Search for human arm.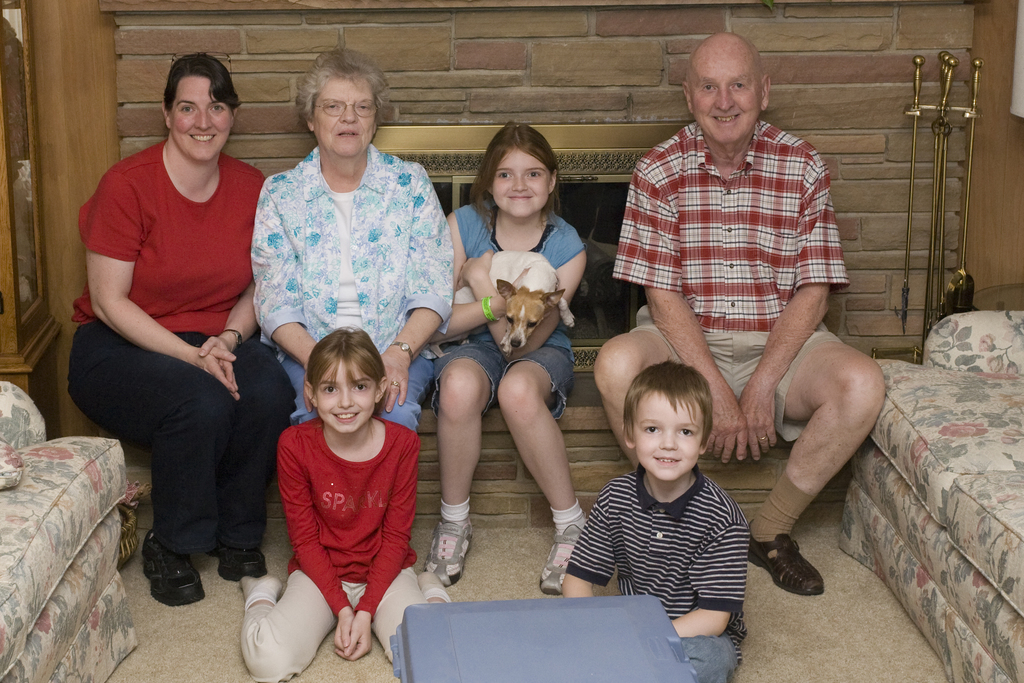
Found at 739:151:843:457.
